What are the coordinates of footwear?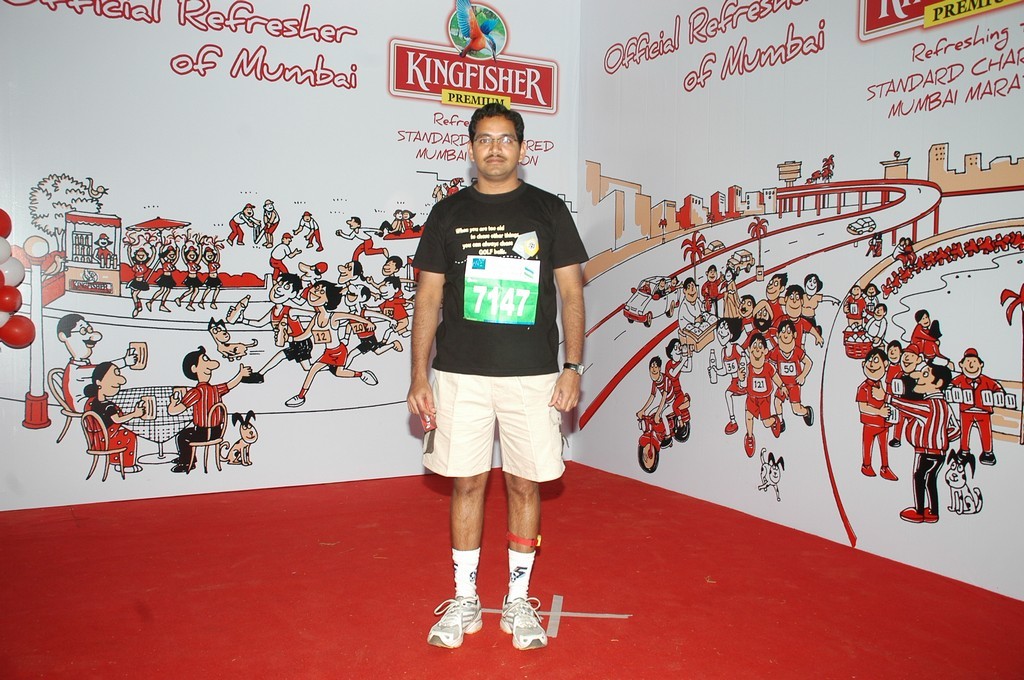
x1=496 y1=593 x2=547 y2=651.
